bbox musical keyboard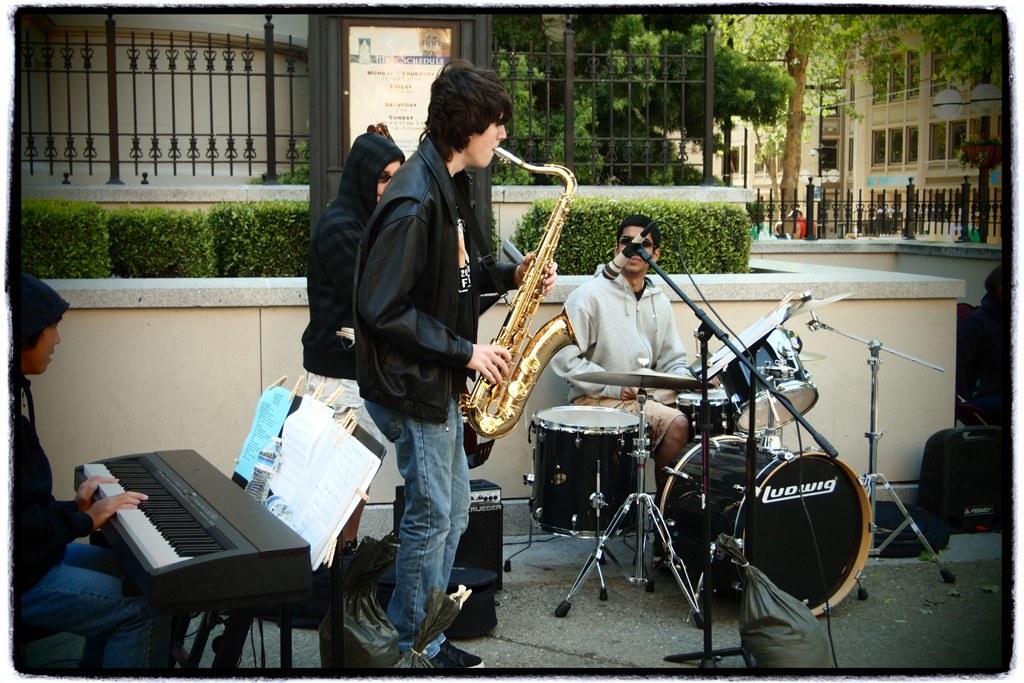
Rect(64, 459, 296, 632)
